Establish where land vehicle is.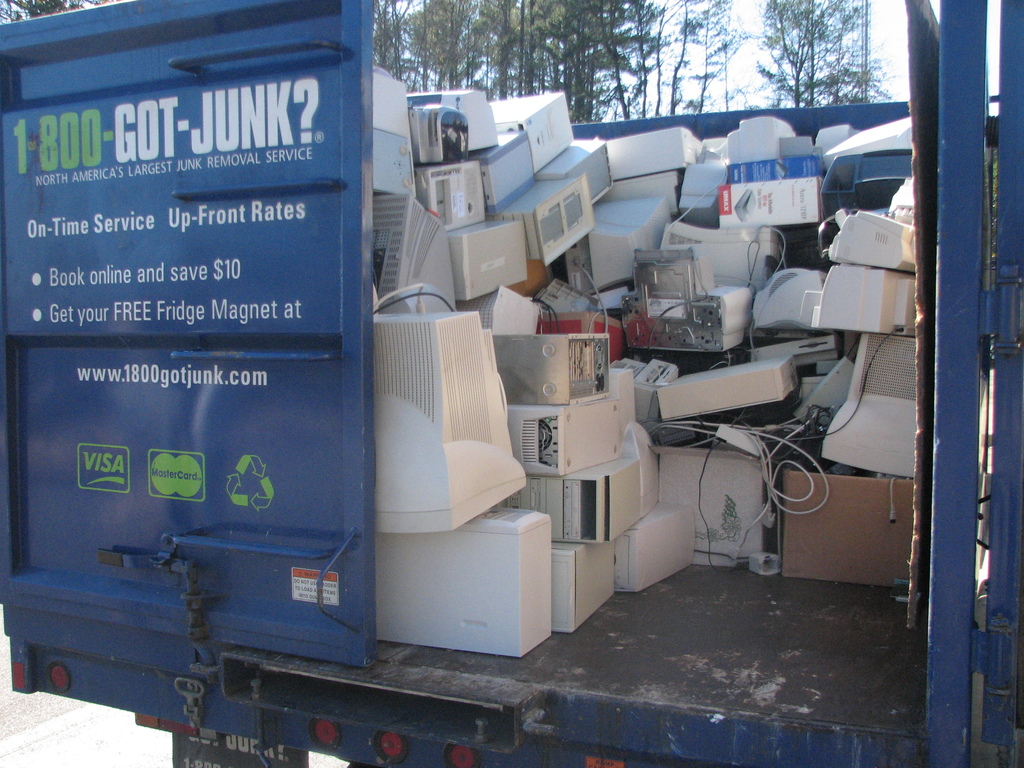
Established at bbox(0, 0, 1023, 765).
